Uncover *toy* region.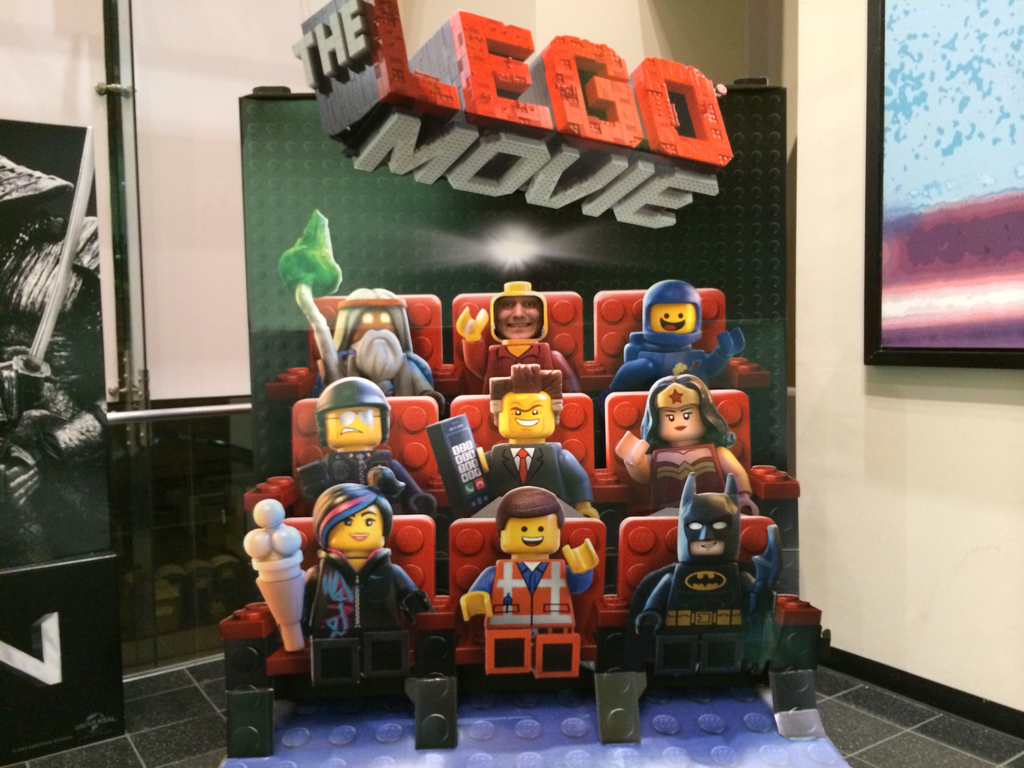
Uncovered: detection(629, 468, 783, 676).
